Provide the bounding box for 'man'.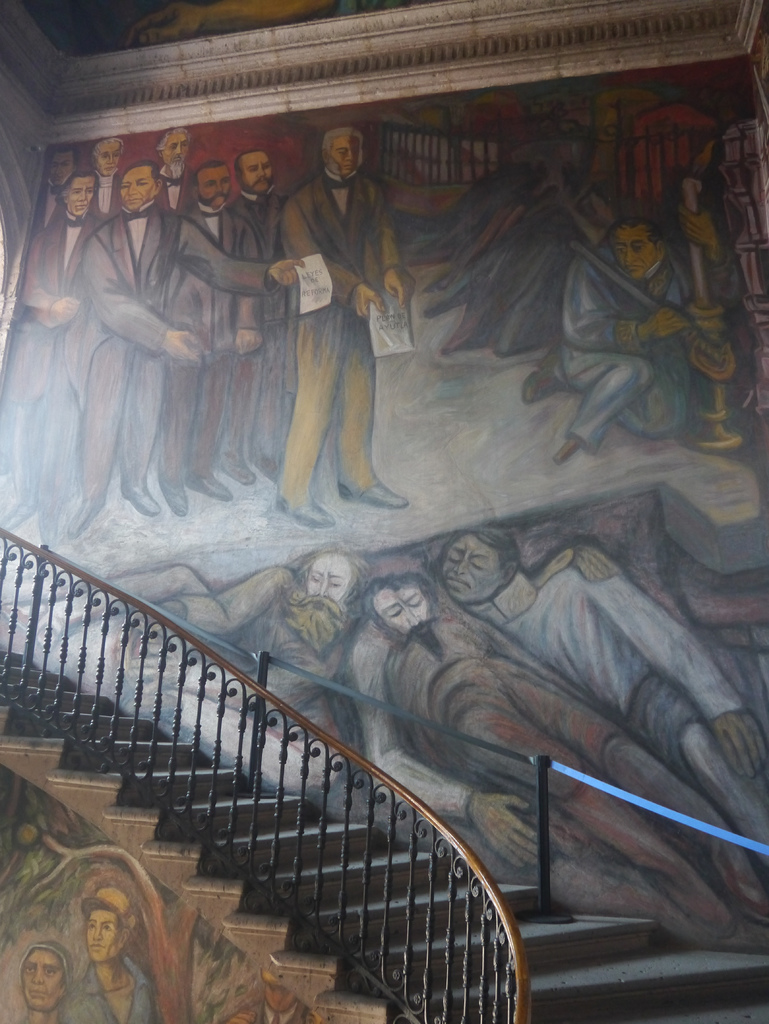
[359,573,768,953].
